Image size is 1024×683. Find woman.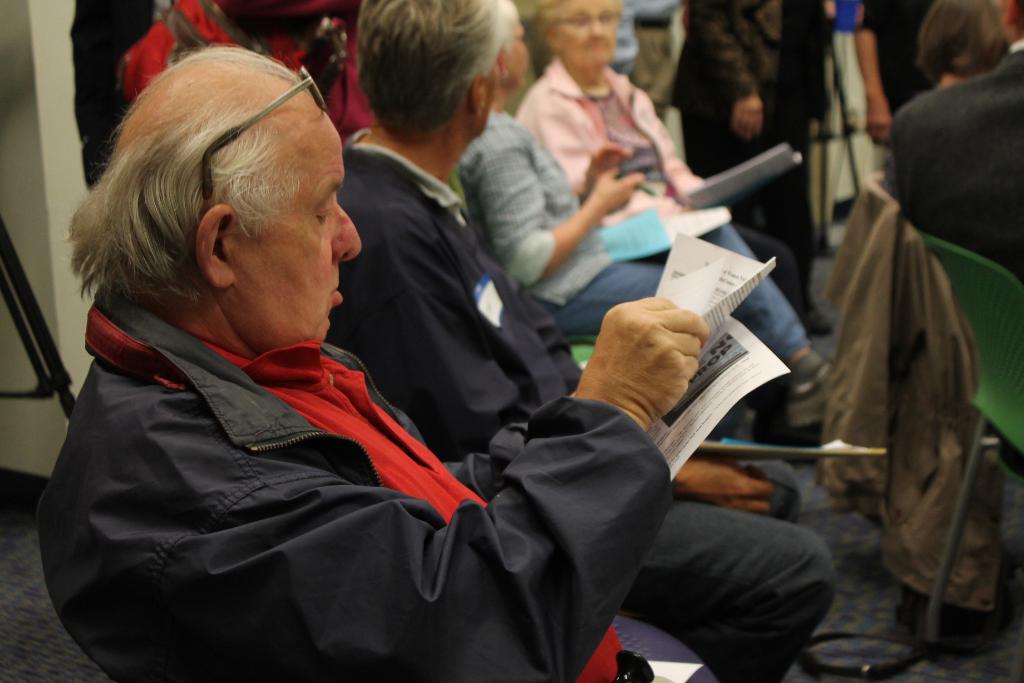
[x1=508, y1=0, x2=813, y2=334].
